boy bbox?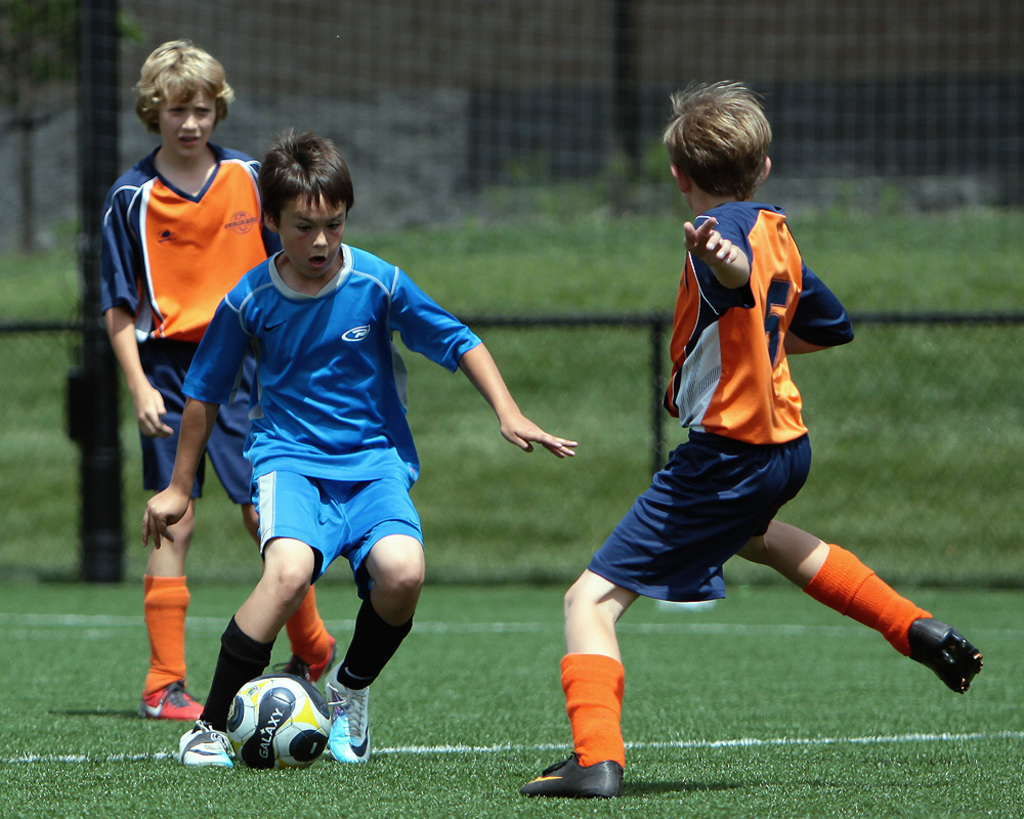
{"x1": 101, "y1": 41, "x2": 336, "y2": 719}
